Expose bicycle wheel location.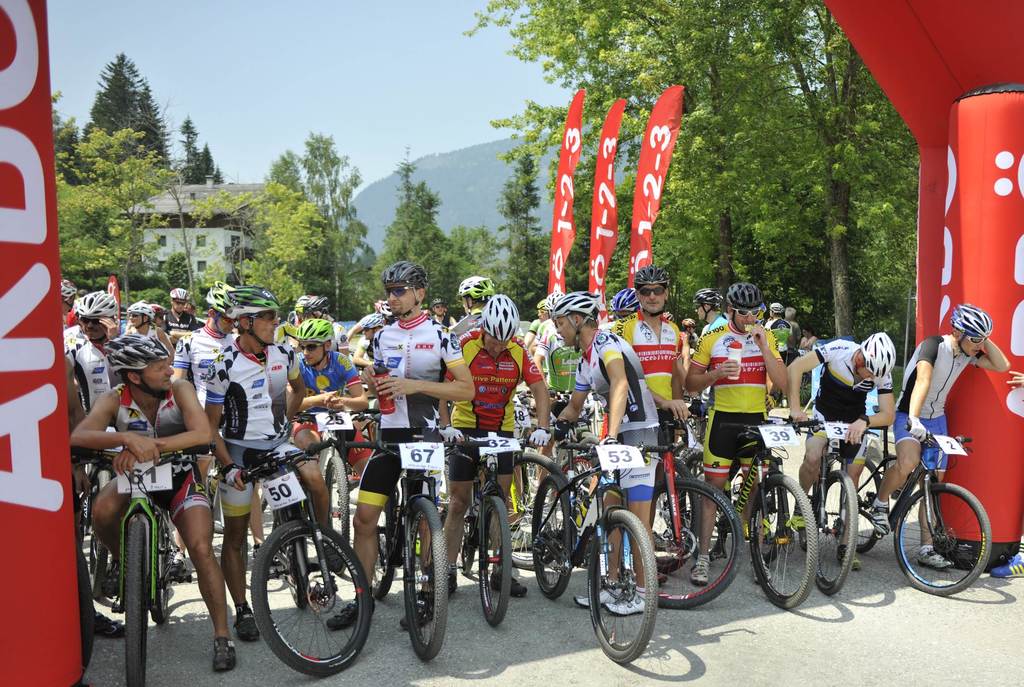
Exposed at BBox(746, 470, 820, 609).
